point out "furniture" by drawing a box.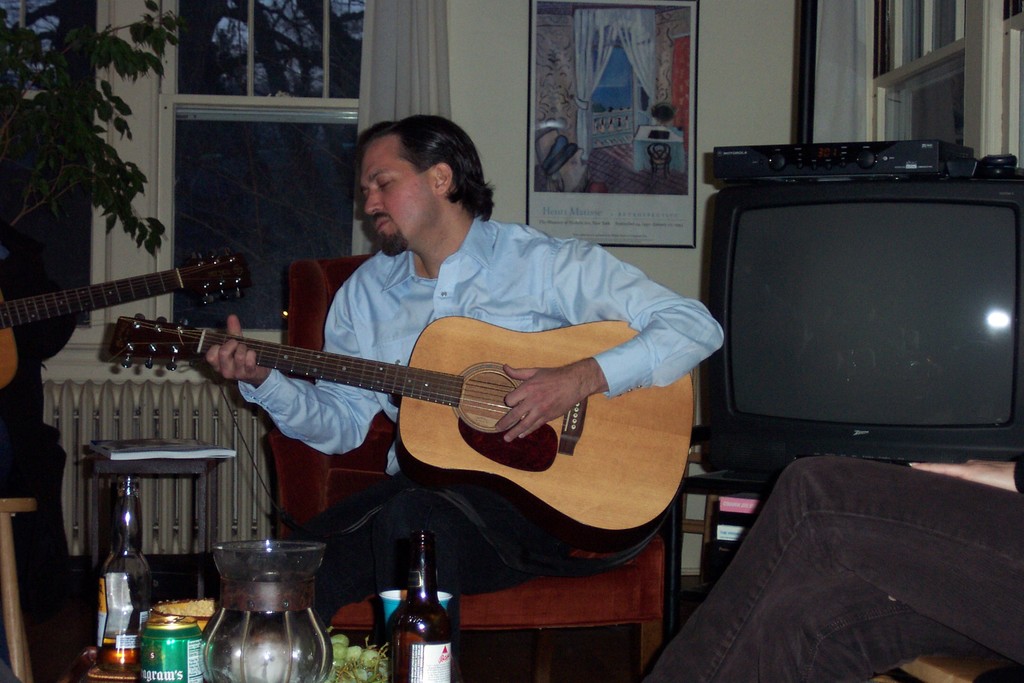
bbox=[0, 500, 34, 682].
